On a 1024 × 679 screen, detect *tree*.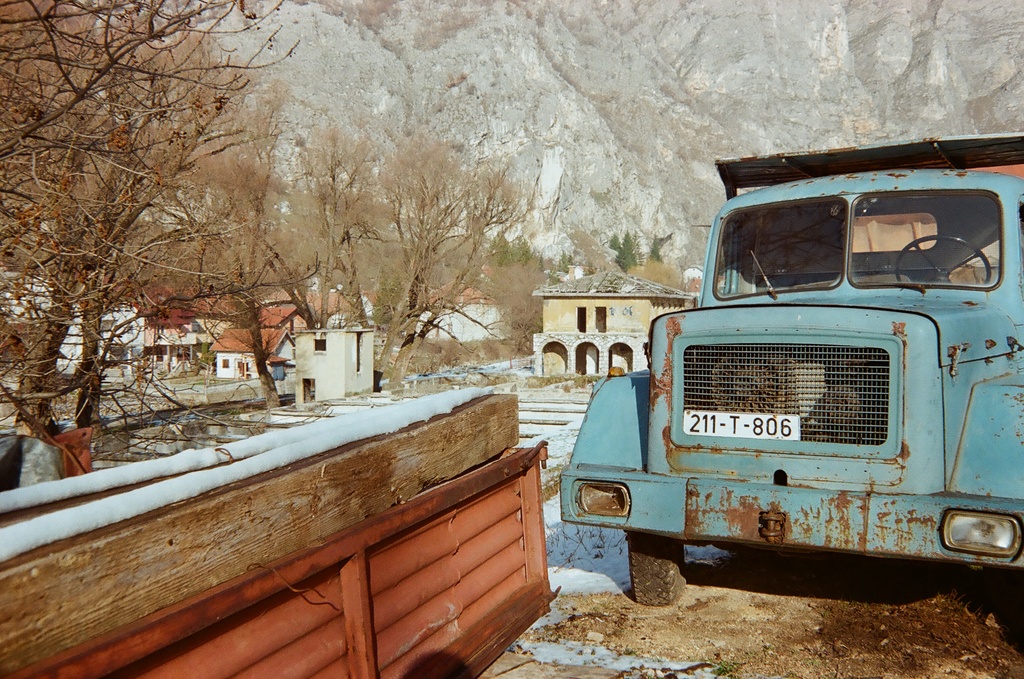
crop(0, 0, 300, 427).
